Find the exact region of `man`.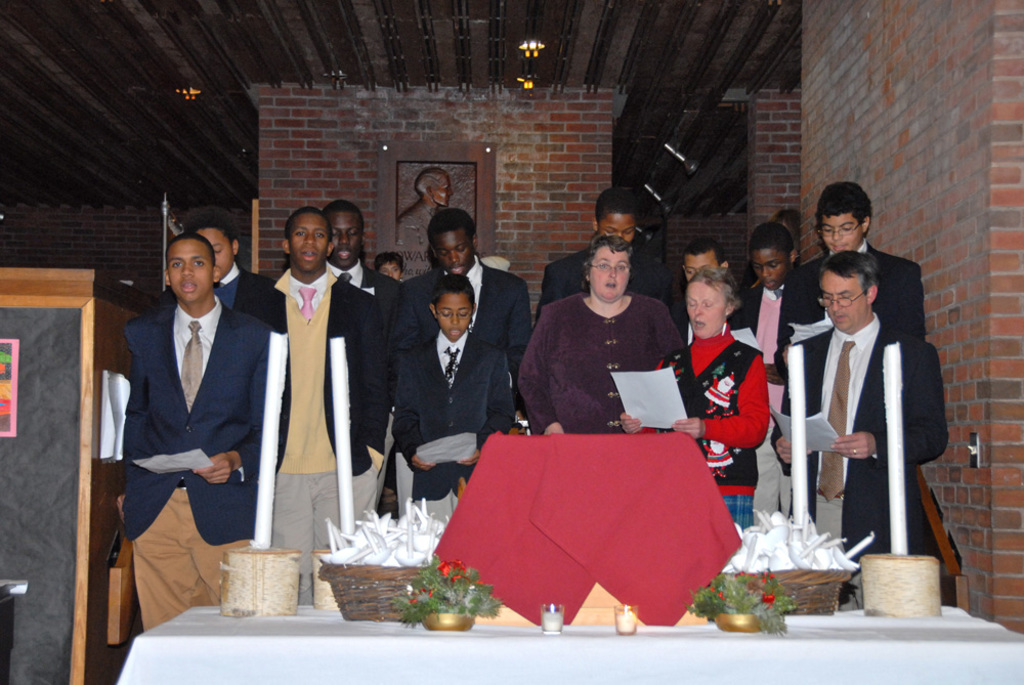
Exact region: x1=104 y1=207 x2=268 y2=626.
